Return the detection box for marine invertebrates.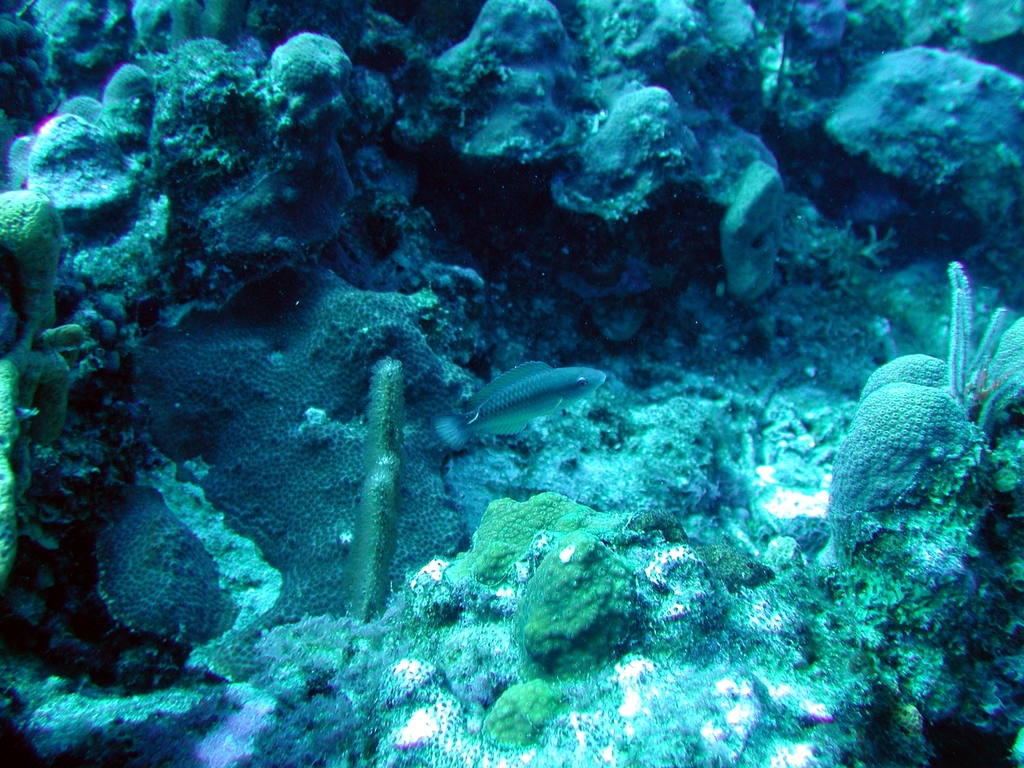
crop(856, 341, 995, 431).
